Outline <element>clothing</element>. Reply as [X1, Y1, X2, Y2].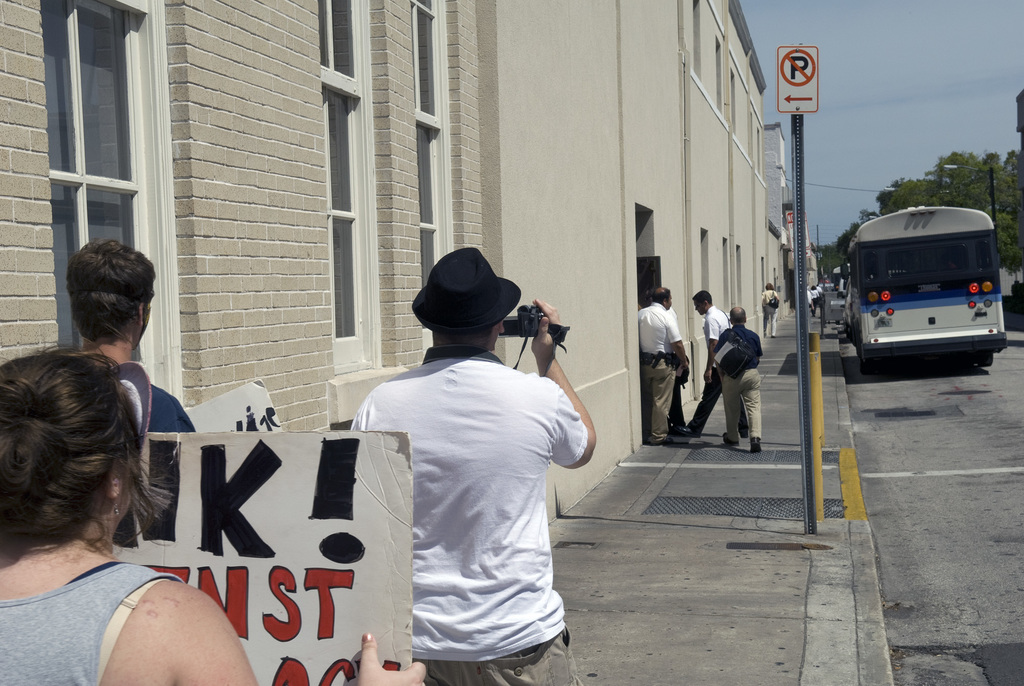
[358, 307, 583, 667].
